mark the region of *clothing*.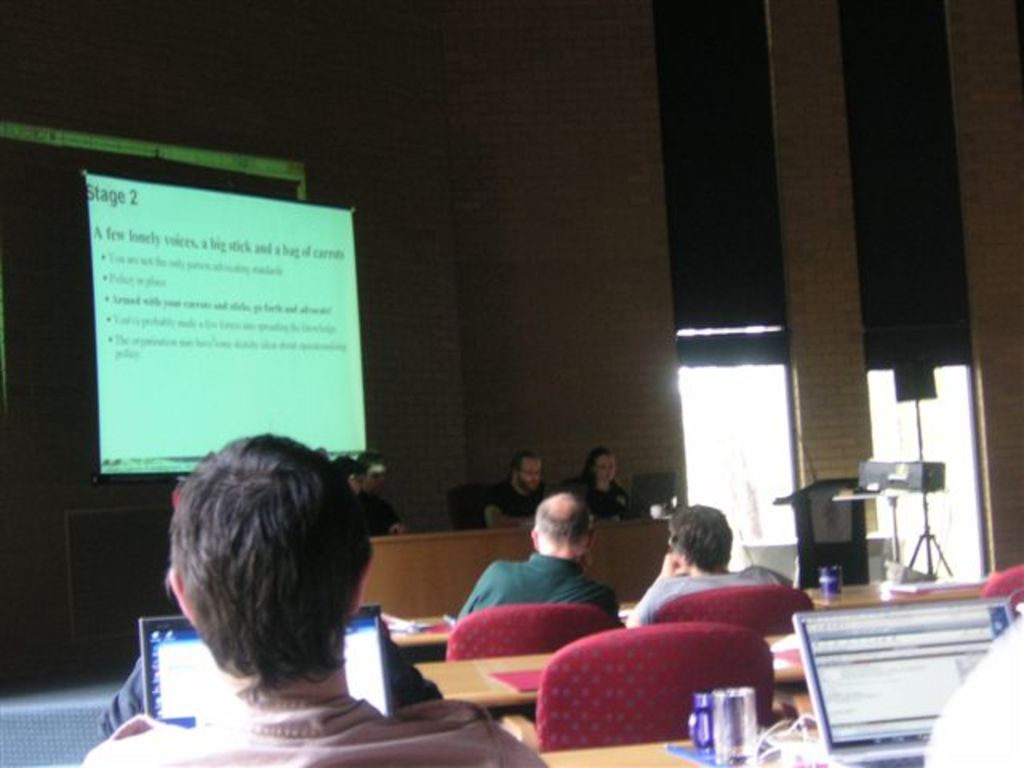
Region: select_region(586, 482, 624, 507).
